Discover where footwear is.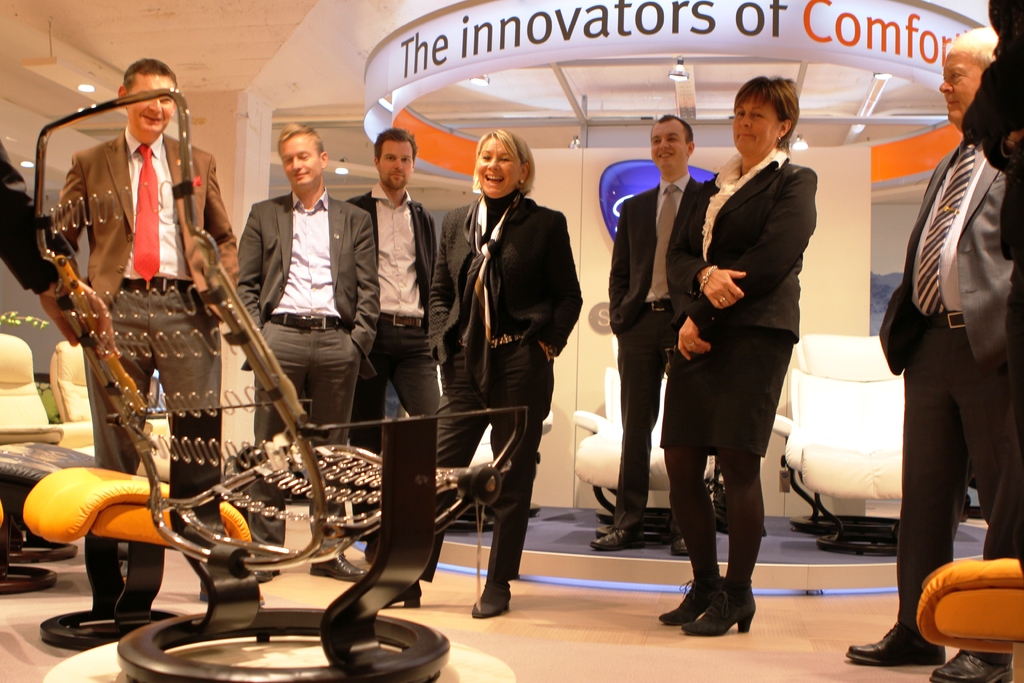
Discovered at 470:580:515:617.
